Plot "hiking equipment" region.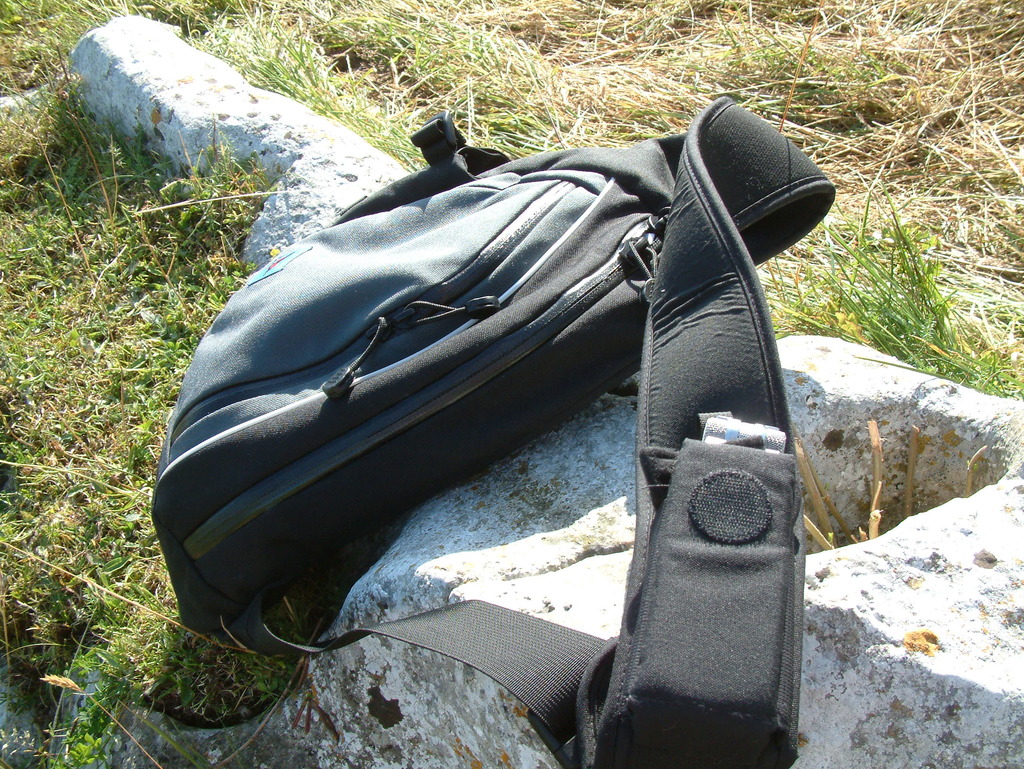
Plotted at bbox(149, 115, 836, 768).
